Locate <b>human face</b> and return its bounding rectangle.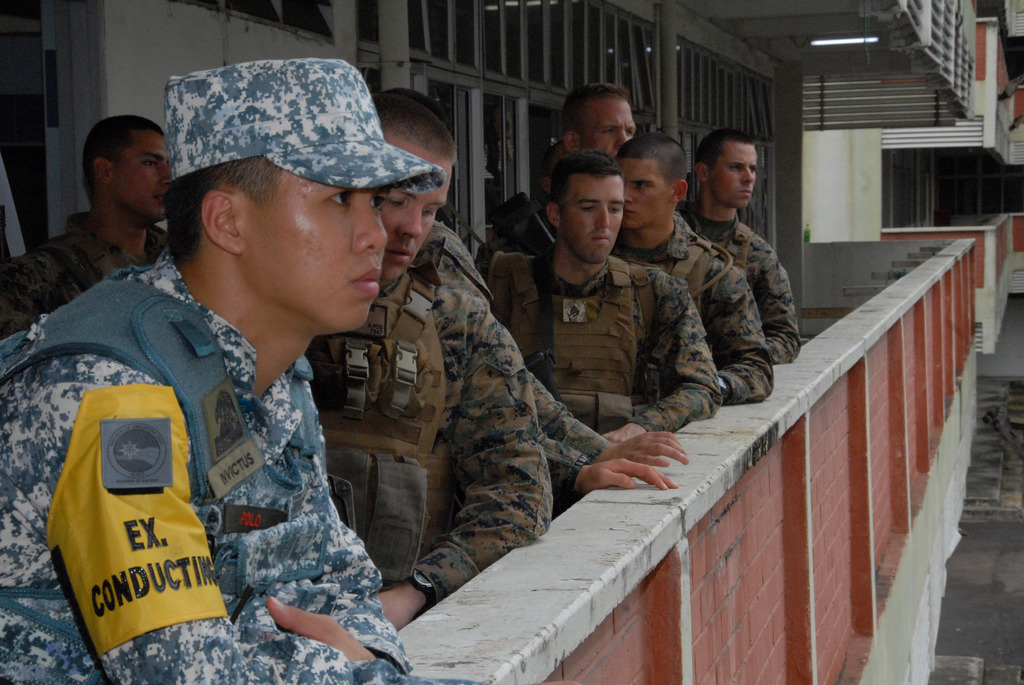
crop(239, 165, 383, 336).
